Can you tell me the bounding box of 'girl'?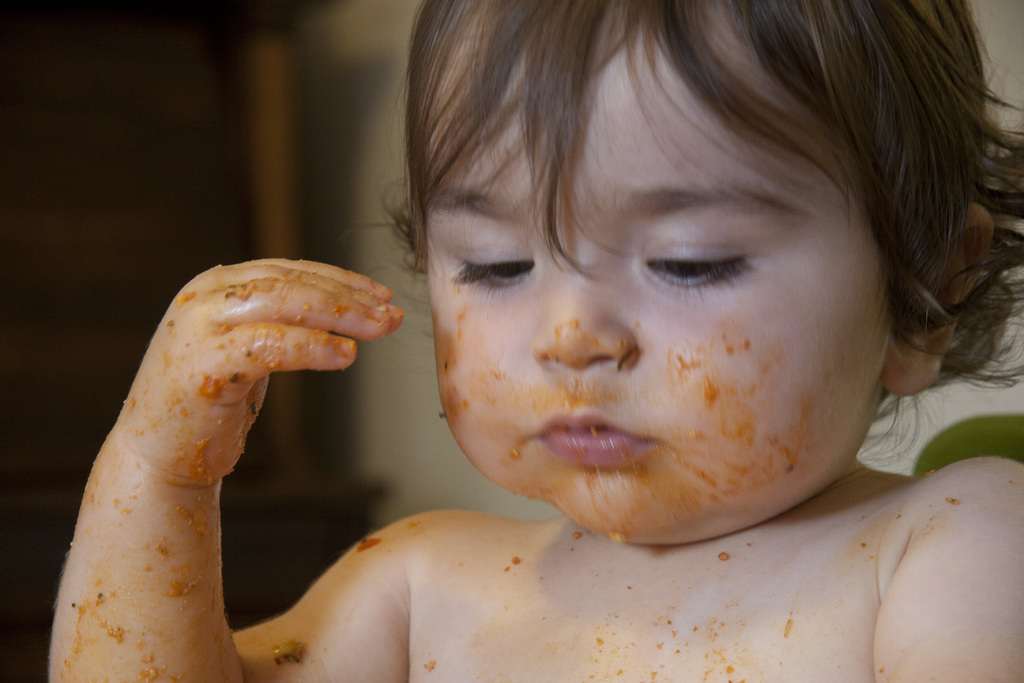
left=44, top=0, right=1023, bottom=682.
